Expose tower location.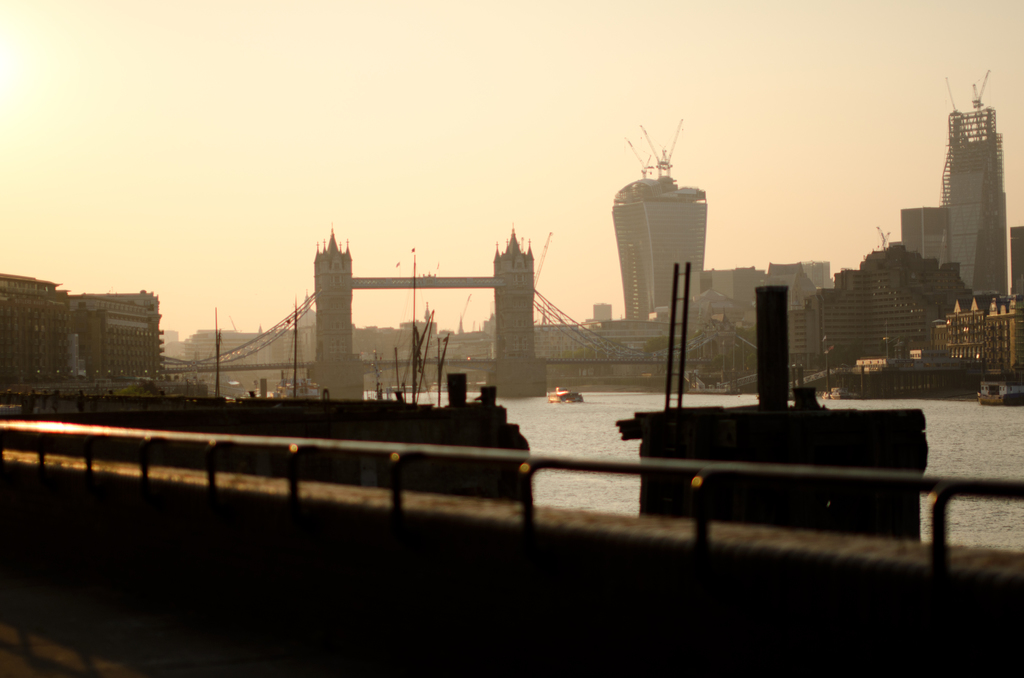
Exposed at <region>154, 218, 716, 428</region>.
